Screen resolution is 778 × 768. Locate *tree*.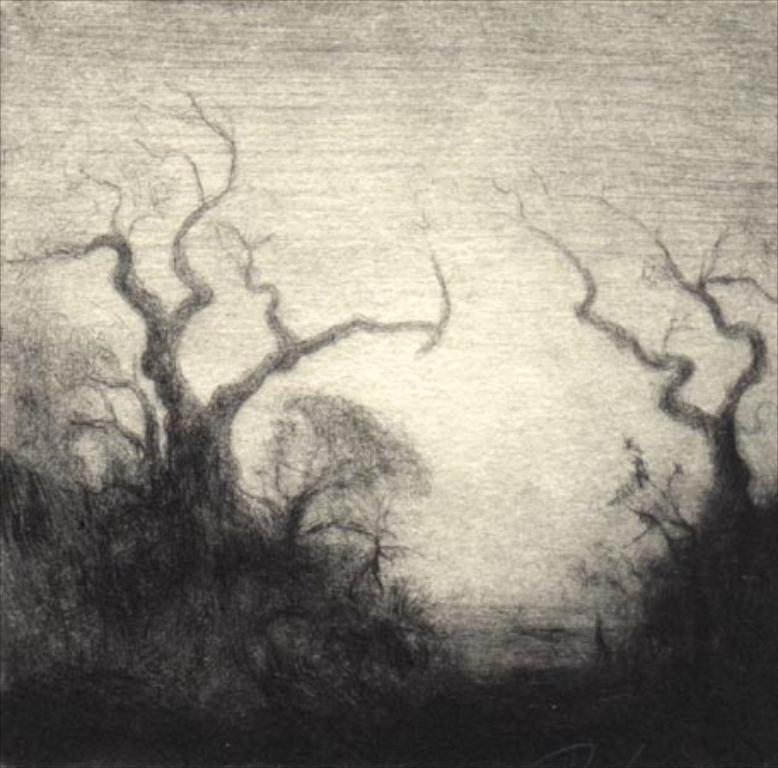
select_region(38, 102, 478, 623).
